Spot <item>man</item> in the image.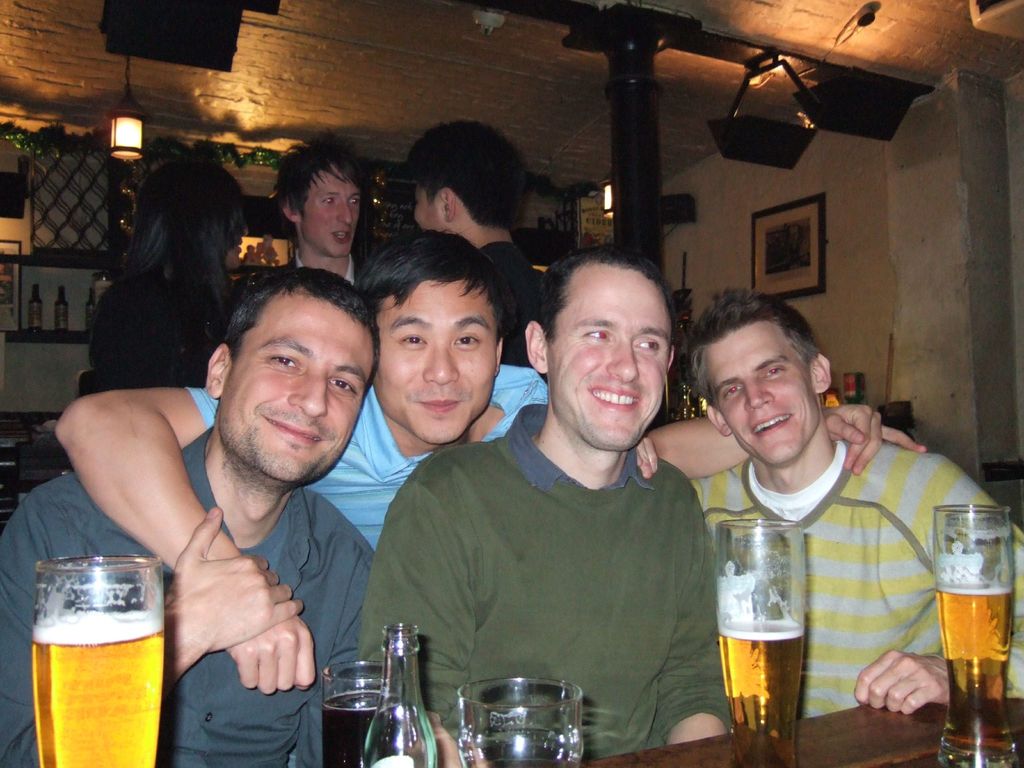
<item>man</item> found at crop(271, 125, 397, 304).
